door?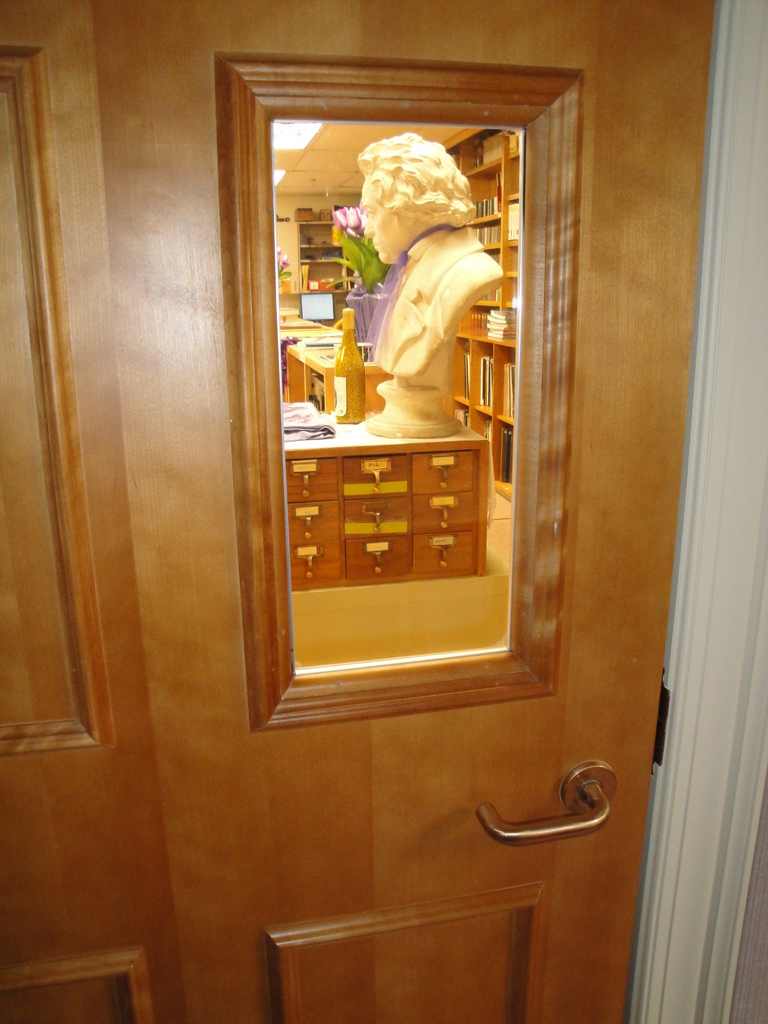
0,0,720,1023
